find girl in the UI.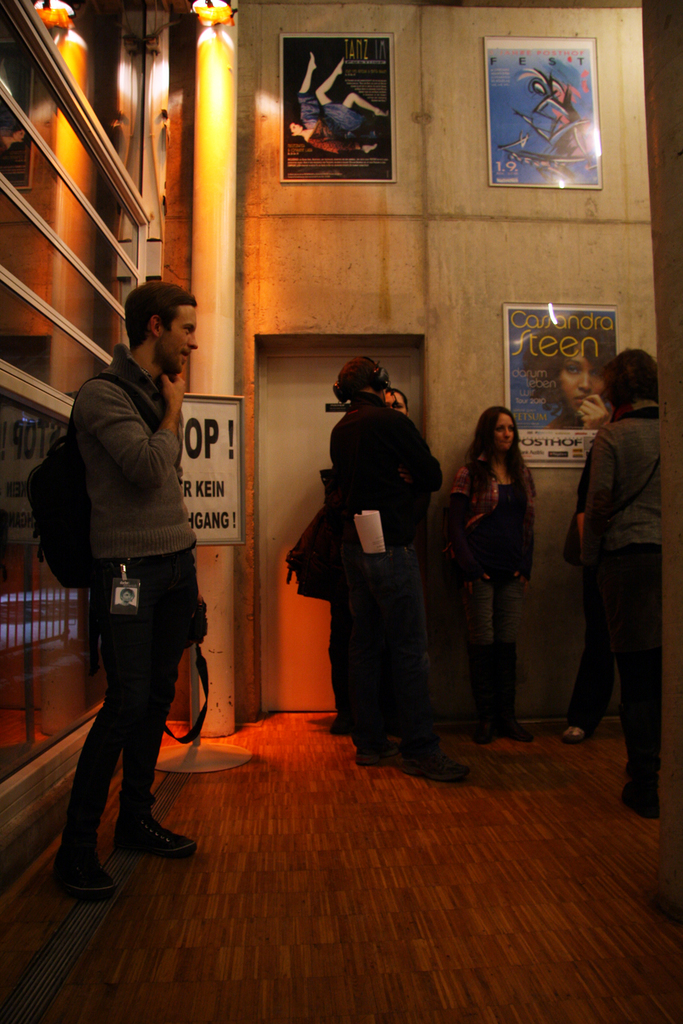
UI element at 448,408,535,758.
